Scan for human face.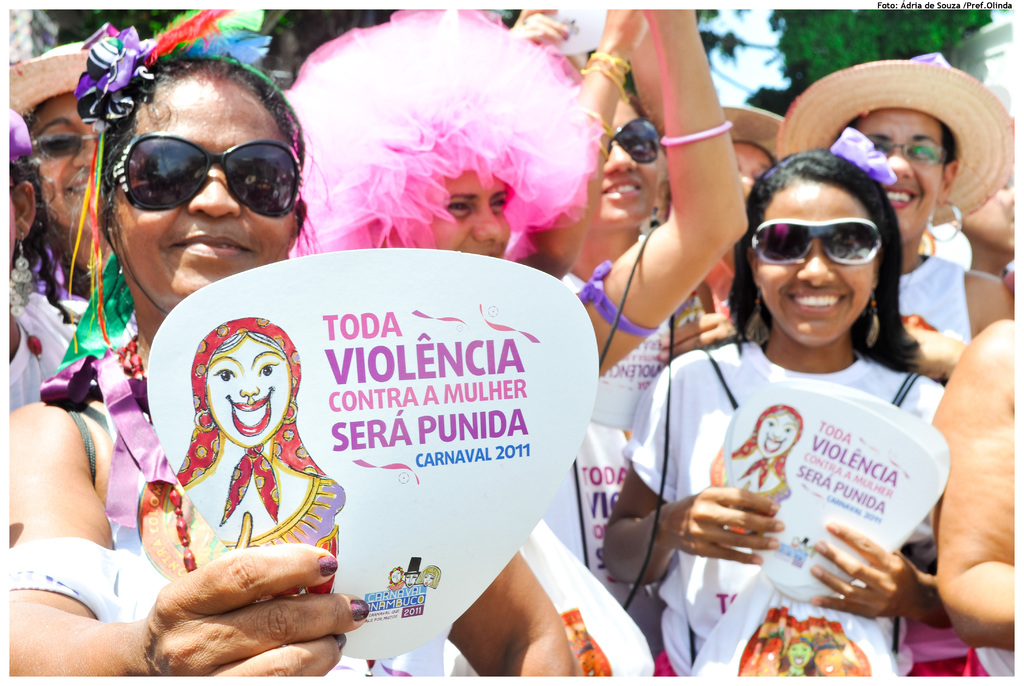
Scan result: 434/170/513/257.
